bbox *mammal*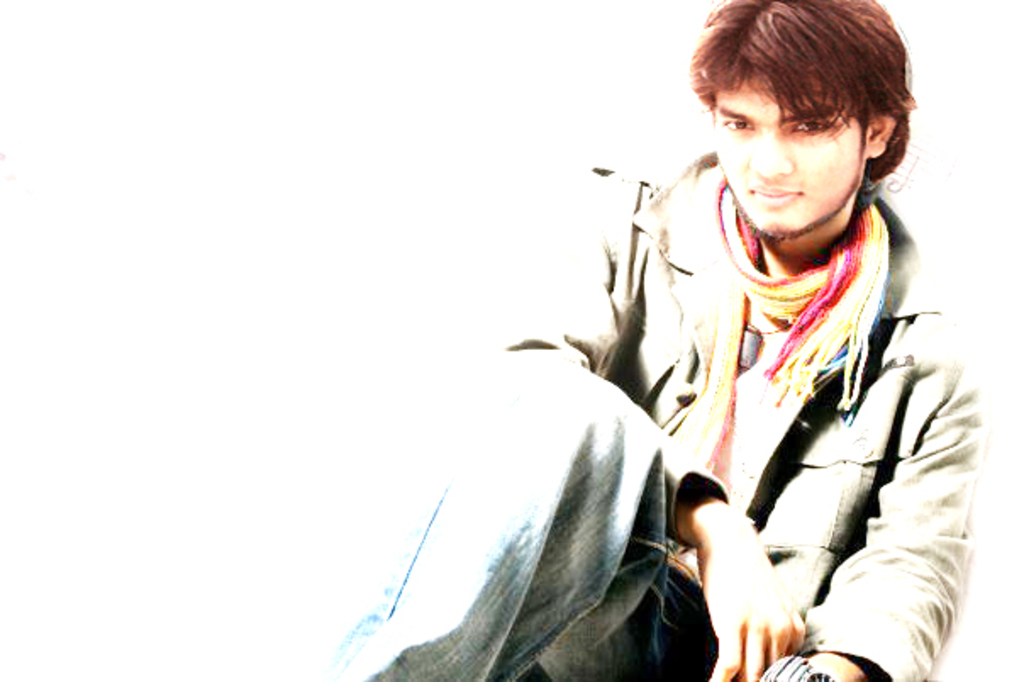
BBox(283, 63, 948, 657)
